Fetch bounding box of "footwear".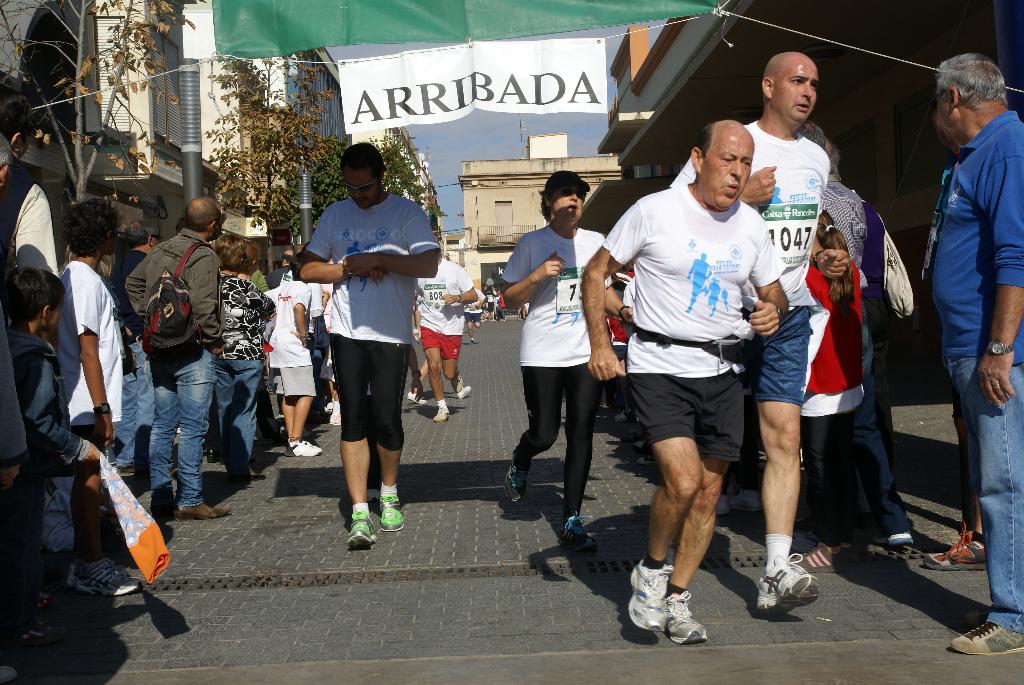
Bbox: (x1=918, y1=519, x2=991, y2=572).
